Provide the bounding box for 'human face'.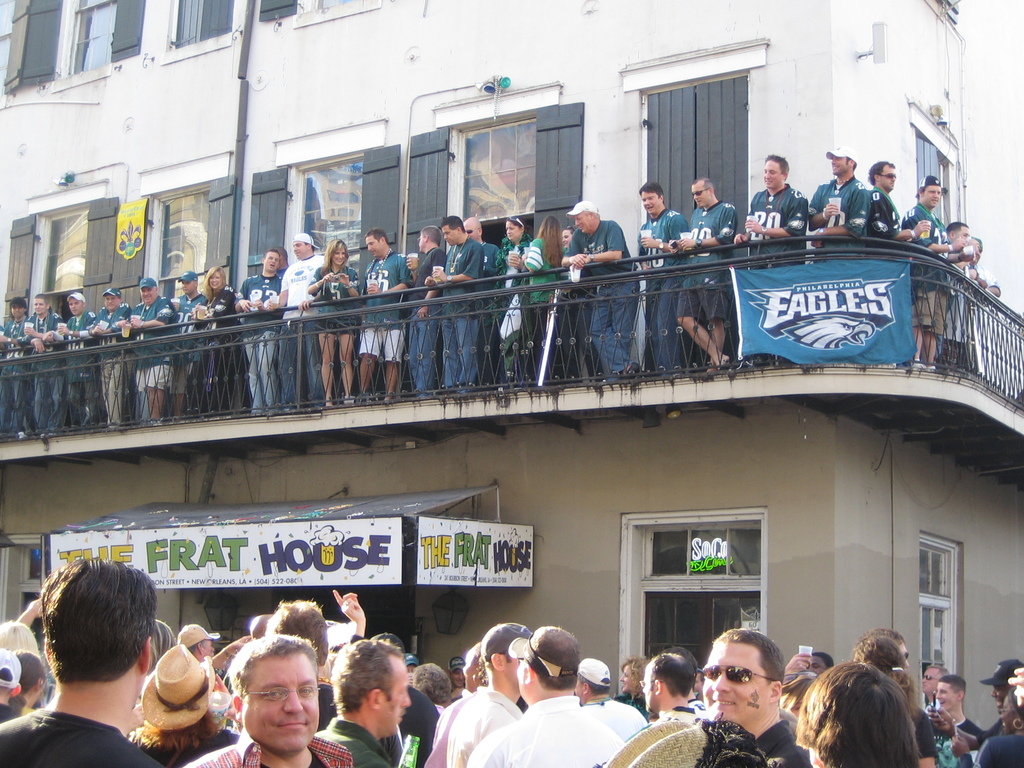
bbox=[141, 288, 154, 306].
